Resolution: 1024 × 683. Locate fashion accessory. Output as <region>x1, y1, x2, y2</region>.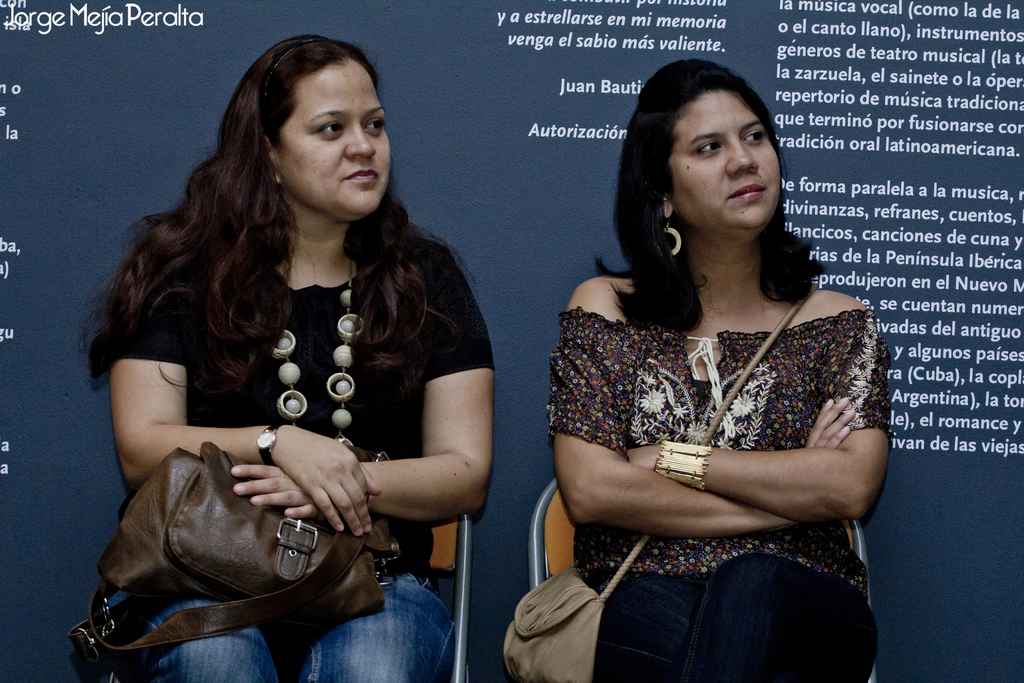
<region>650, 438, 712, 491</region>.
